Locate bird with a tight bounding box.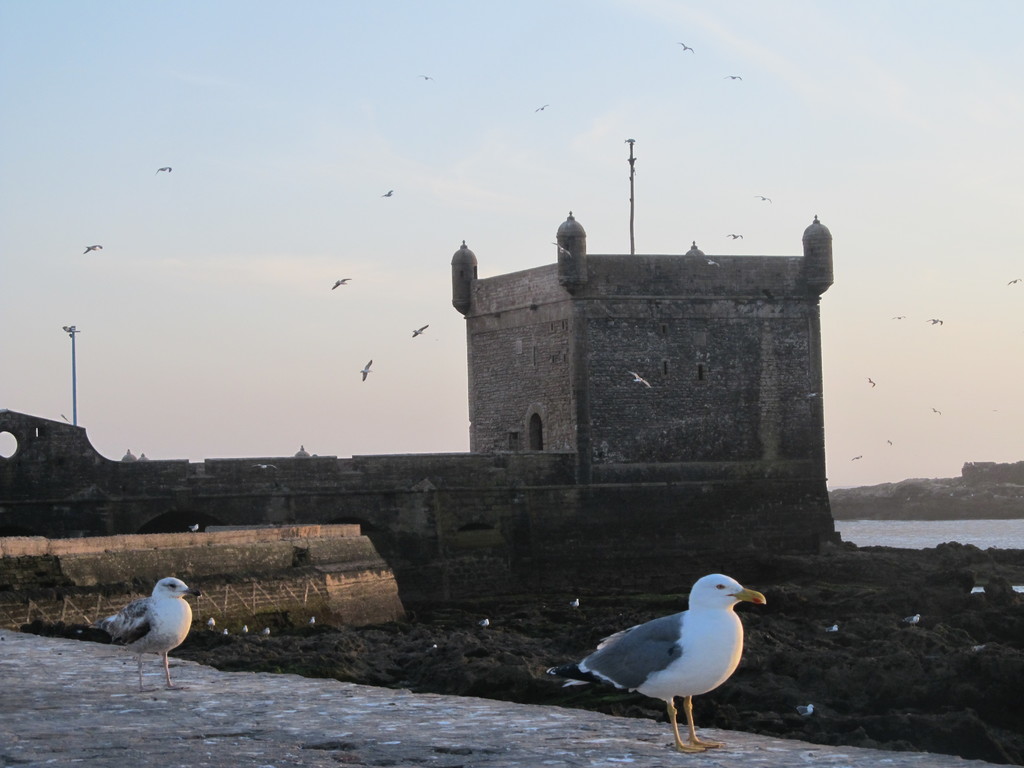
x1=565, y1=584, x2=760, y2=743.
